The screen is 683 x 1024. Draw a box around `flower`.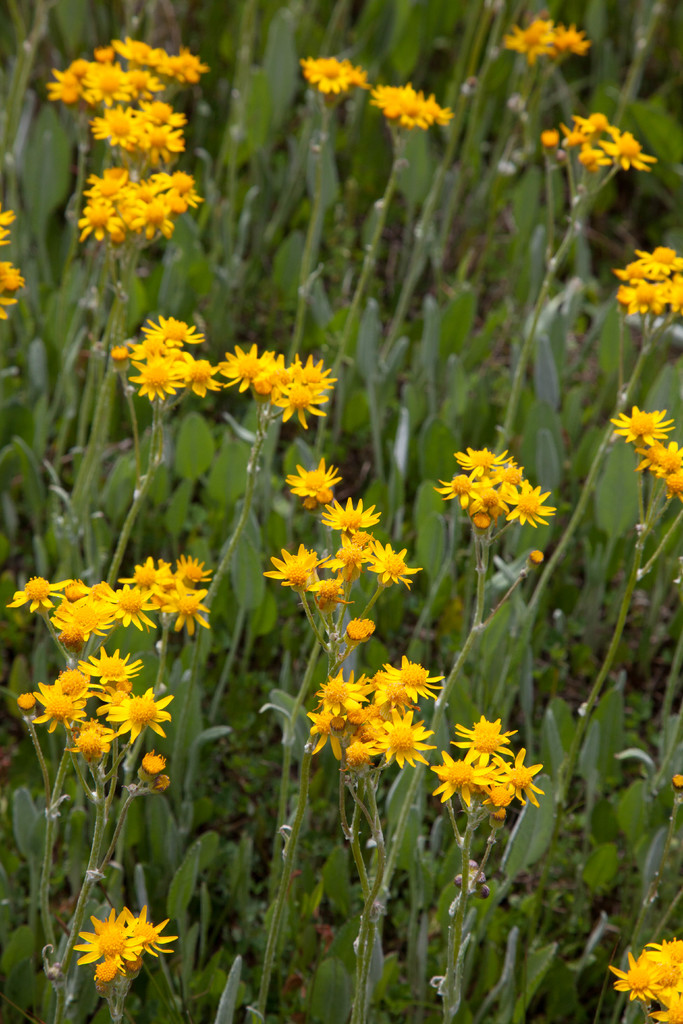
rect(611, 403, 668, 443).
